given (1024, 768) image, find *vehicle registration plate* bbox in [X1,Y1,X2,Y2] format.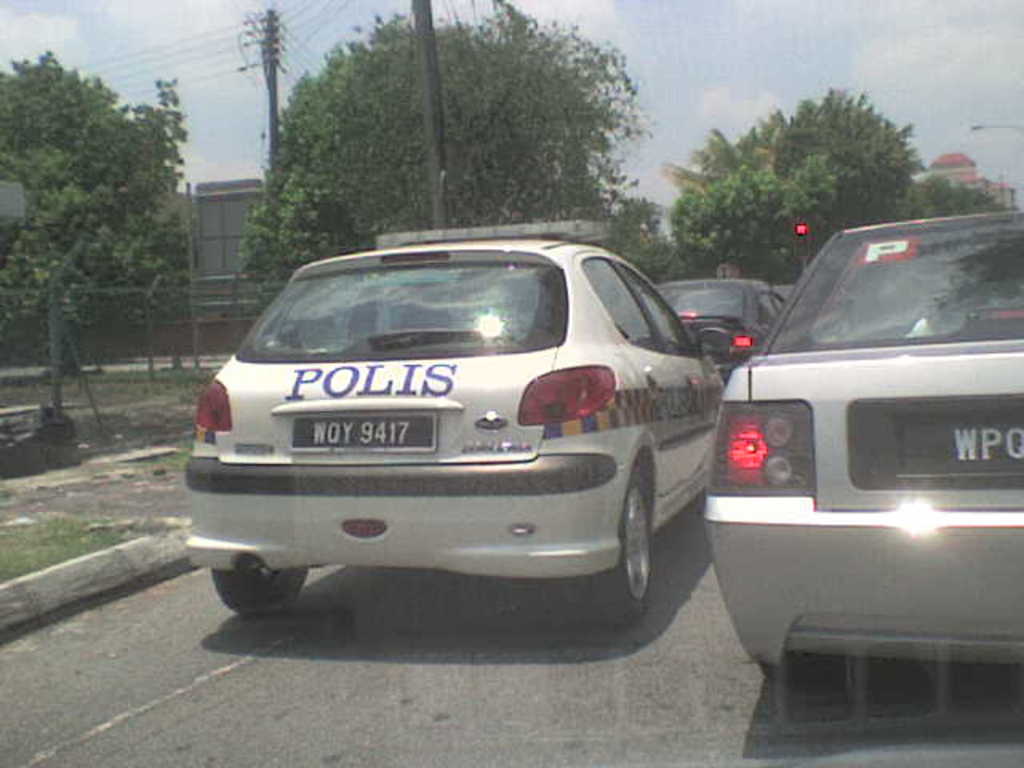
[896,400,1022,477].
